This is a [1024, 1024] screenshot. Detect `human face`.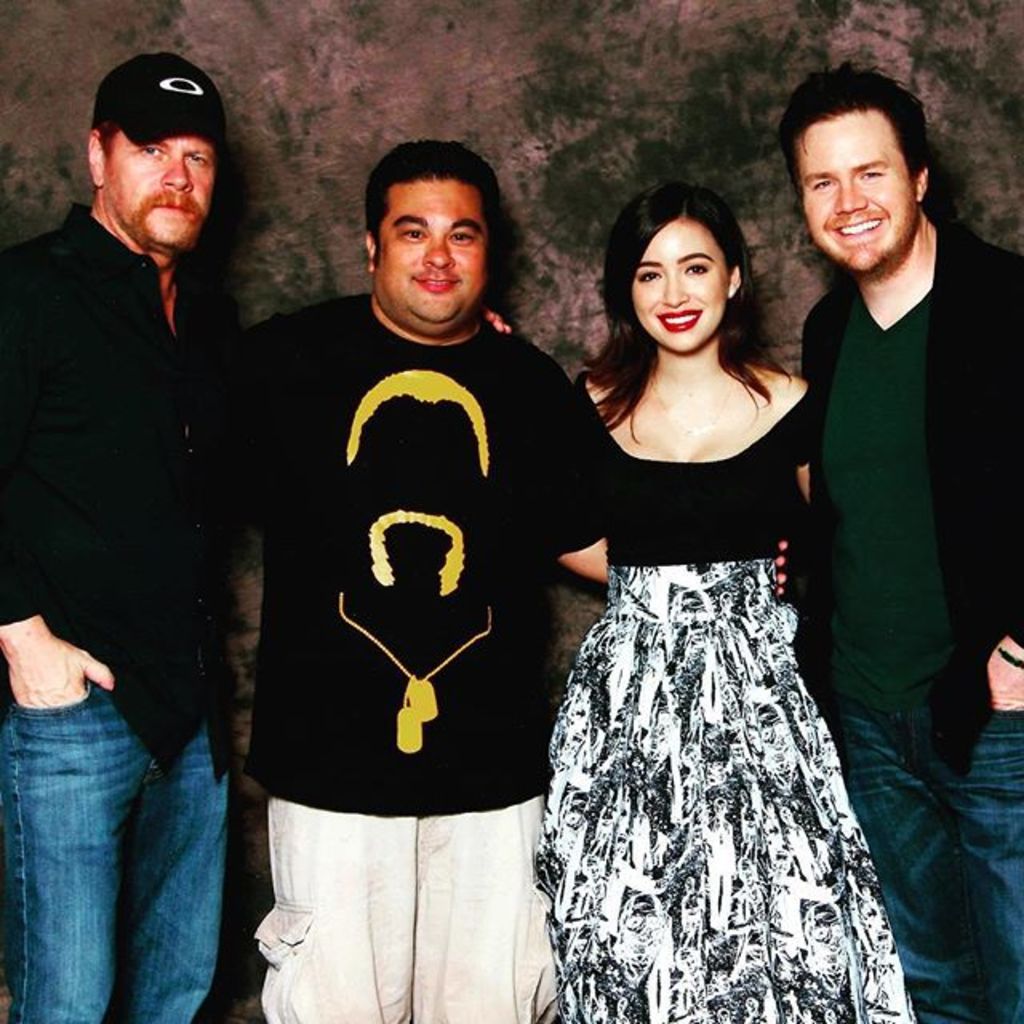
region(101, 126, 218, 246).
